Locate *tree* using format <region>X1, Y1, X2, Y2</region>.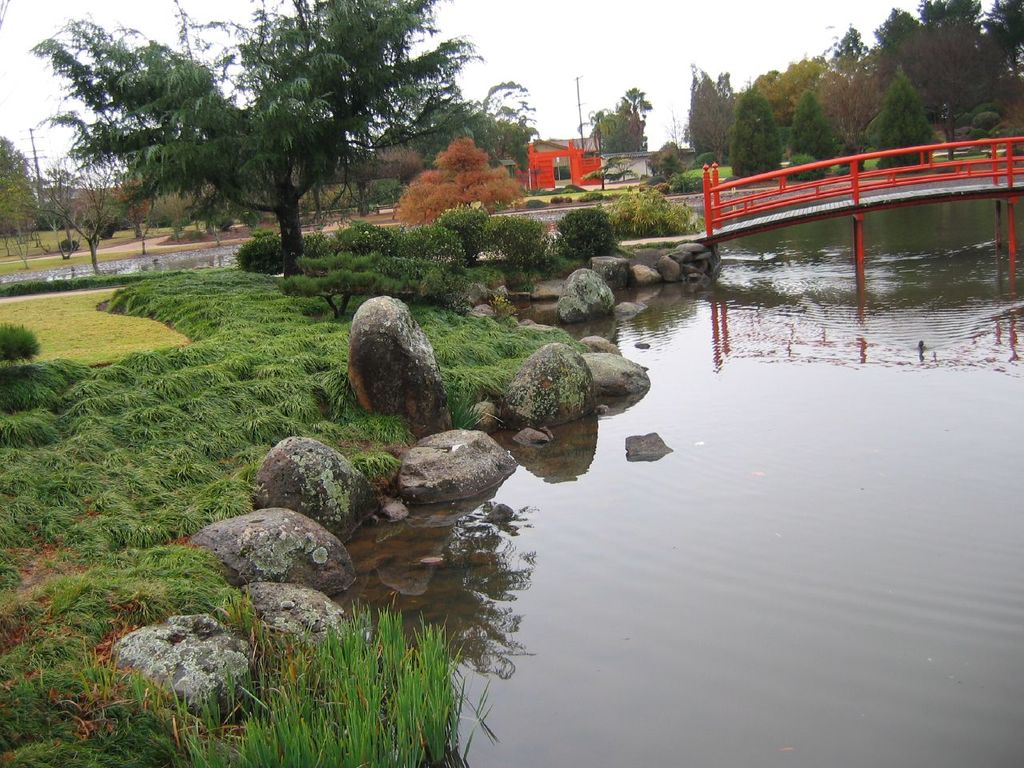
<region>393, 137, 522, 223</region>.
